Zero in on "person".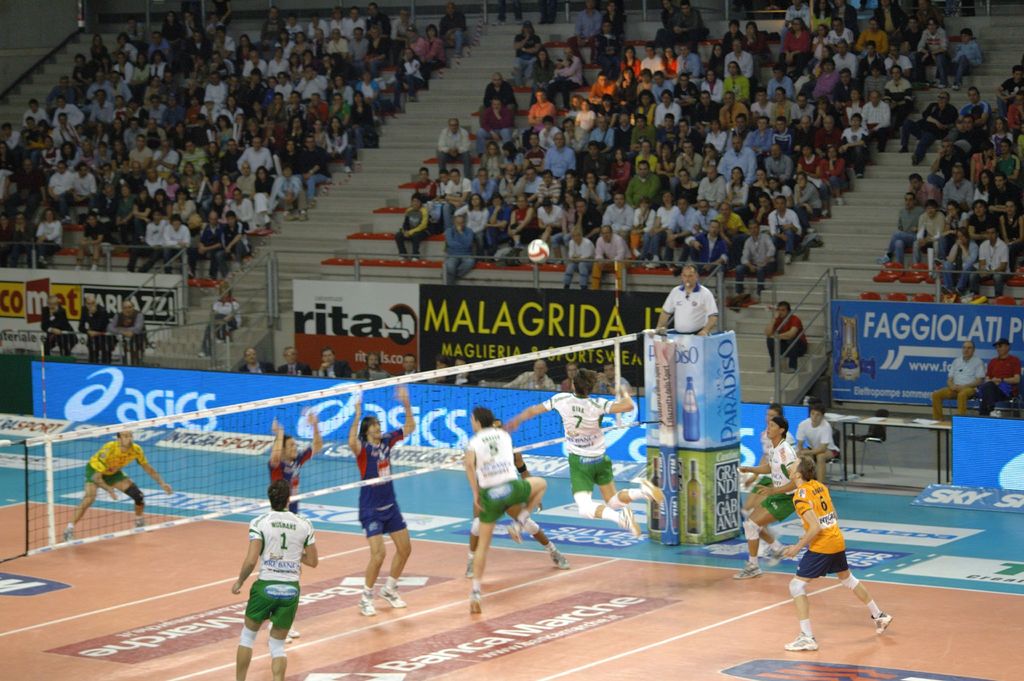
Zeroed in: <box>74,202,115,272</box>.
